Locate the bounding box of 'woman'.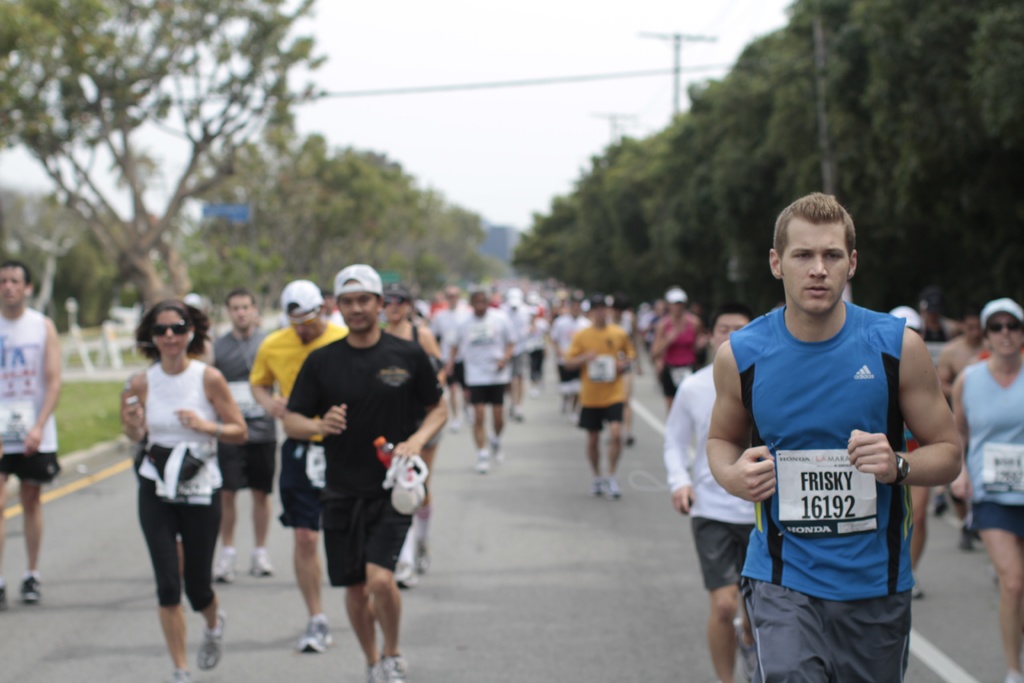
Bounding box: (left=383, top=283, right=456, bottom=591).
